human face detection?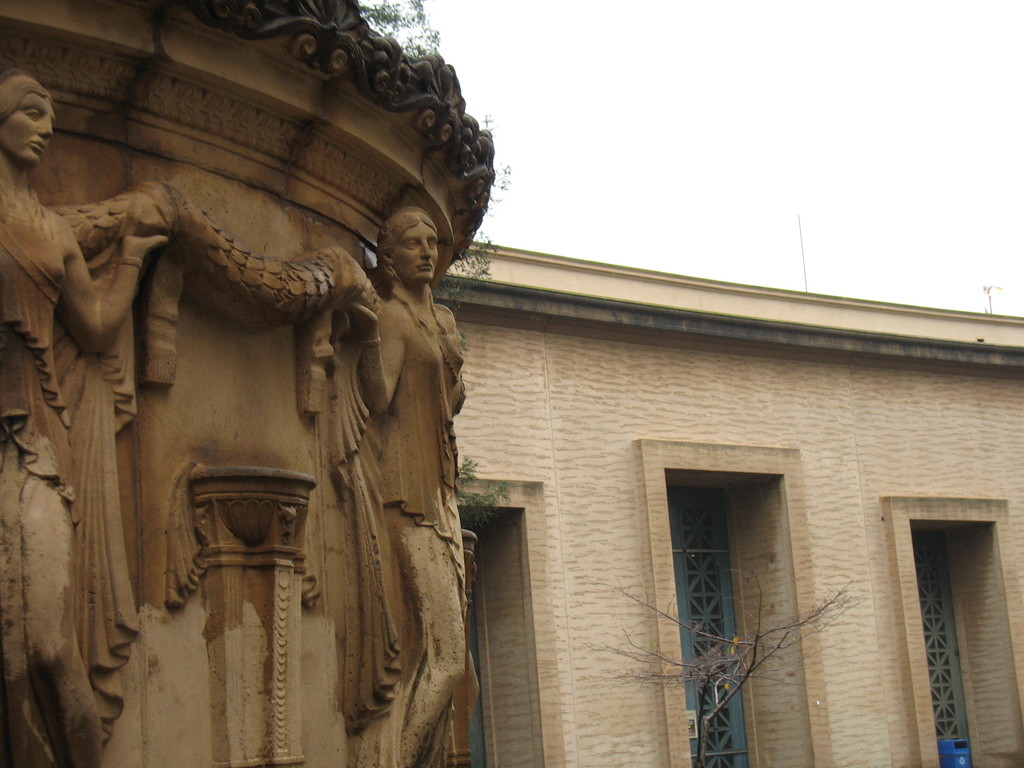
(left=0, top=93, right=58, bottom=164)
